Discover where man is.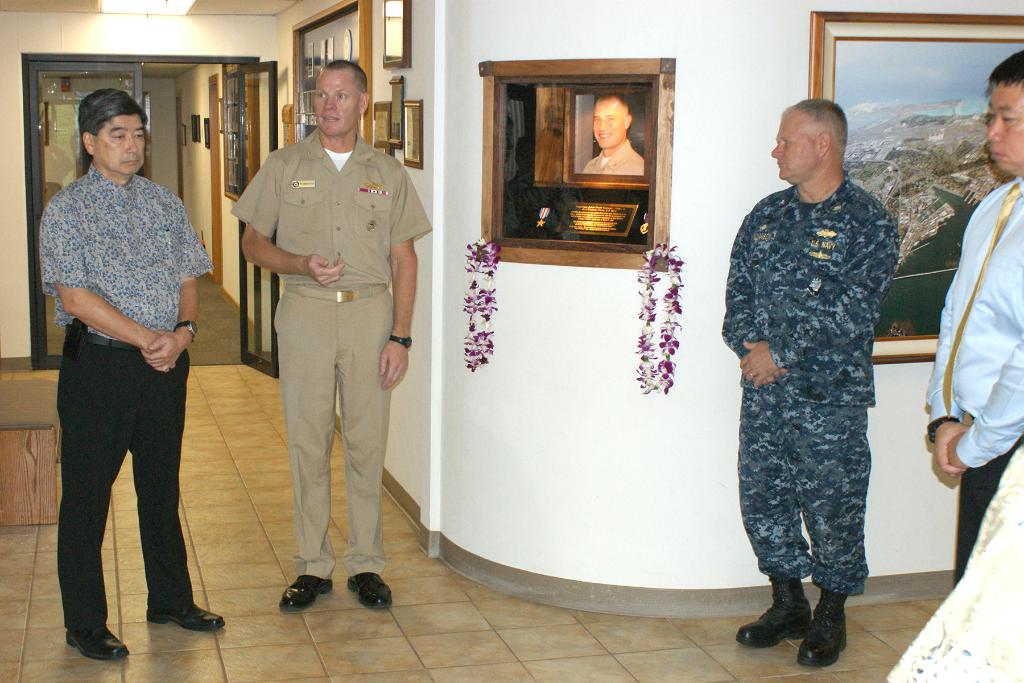
Discovered at x1=229 y1=61 x2=432 y2=618.
